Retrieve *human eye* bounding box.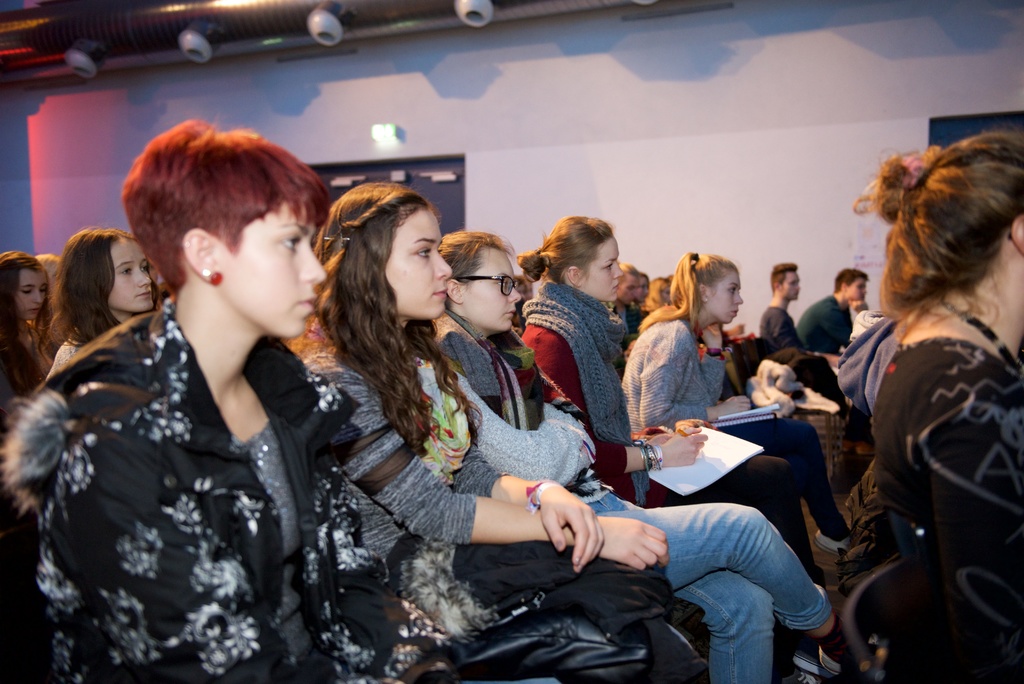
Bounding box: bbox=[728, 285, 737, 297].
